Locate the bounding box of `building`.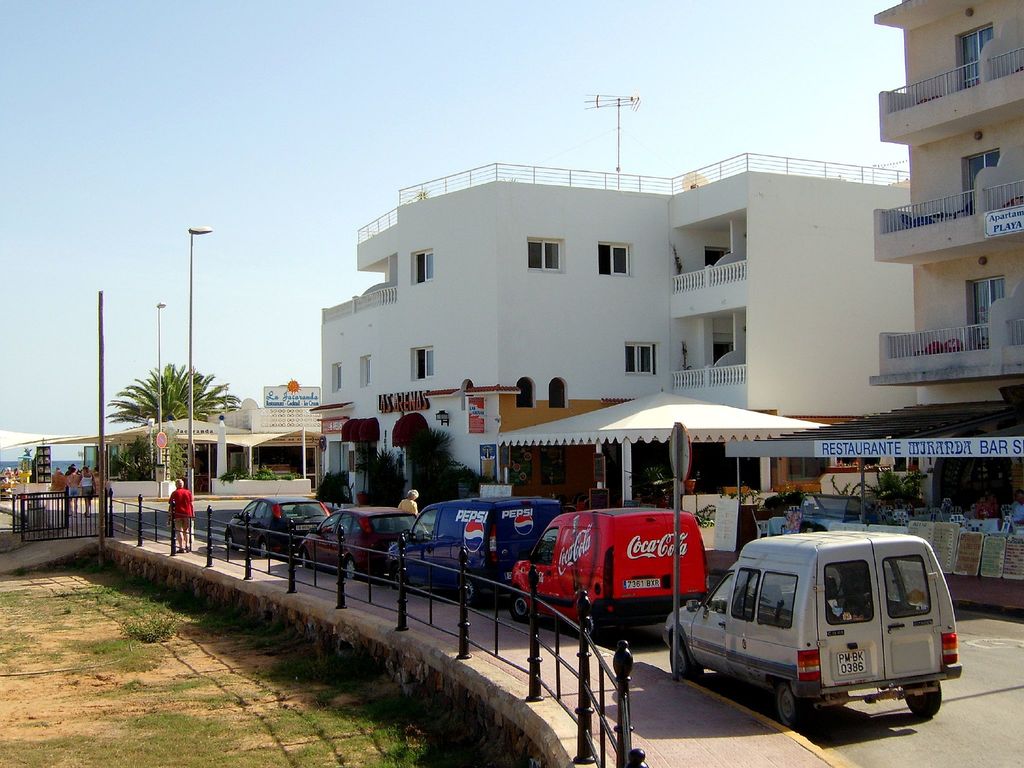
Bounding box: 0/381/320/499.
